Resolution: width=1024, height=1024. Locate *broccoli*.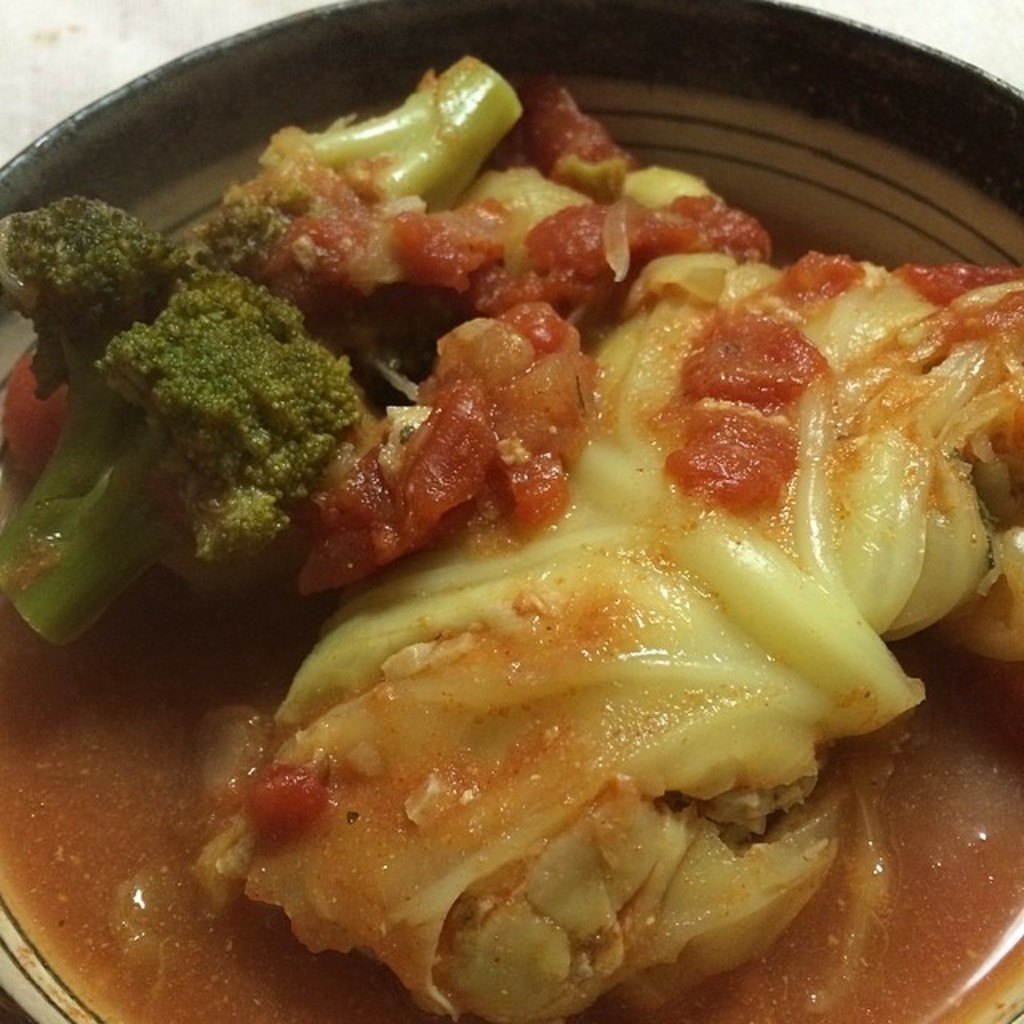
0 186 368 651.
